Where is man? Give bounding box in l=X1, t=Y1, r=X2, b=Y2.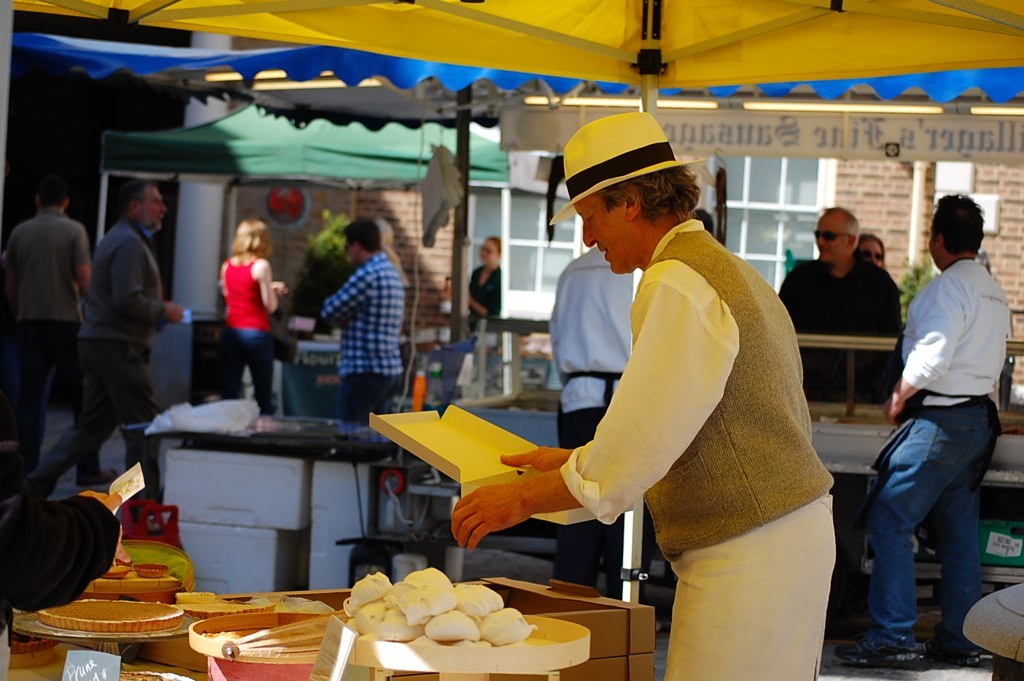
l=772, t=203, r=905, b=573.
